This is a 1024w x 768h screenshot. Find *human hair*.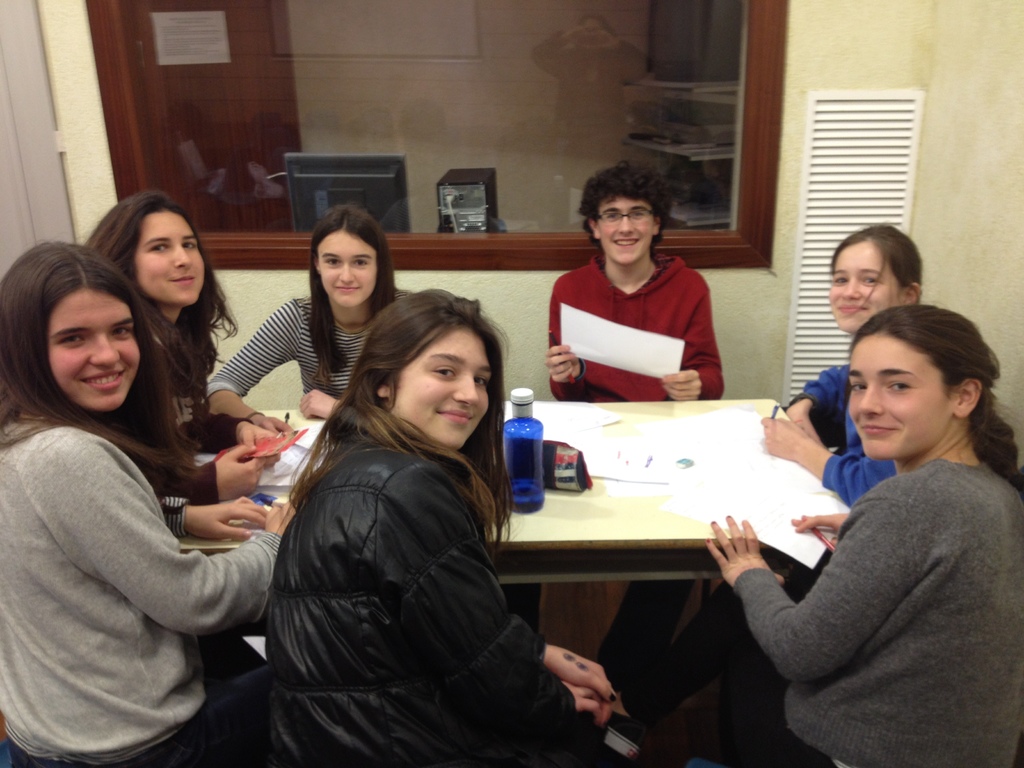
Bounding box: bbox=[0, 239, 202, 500].
